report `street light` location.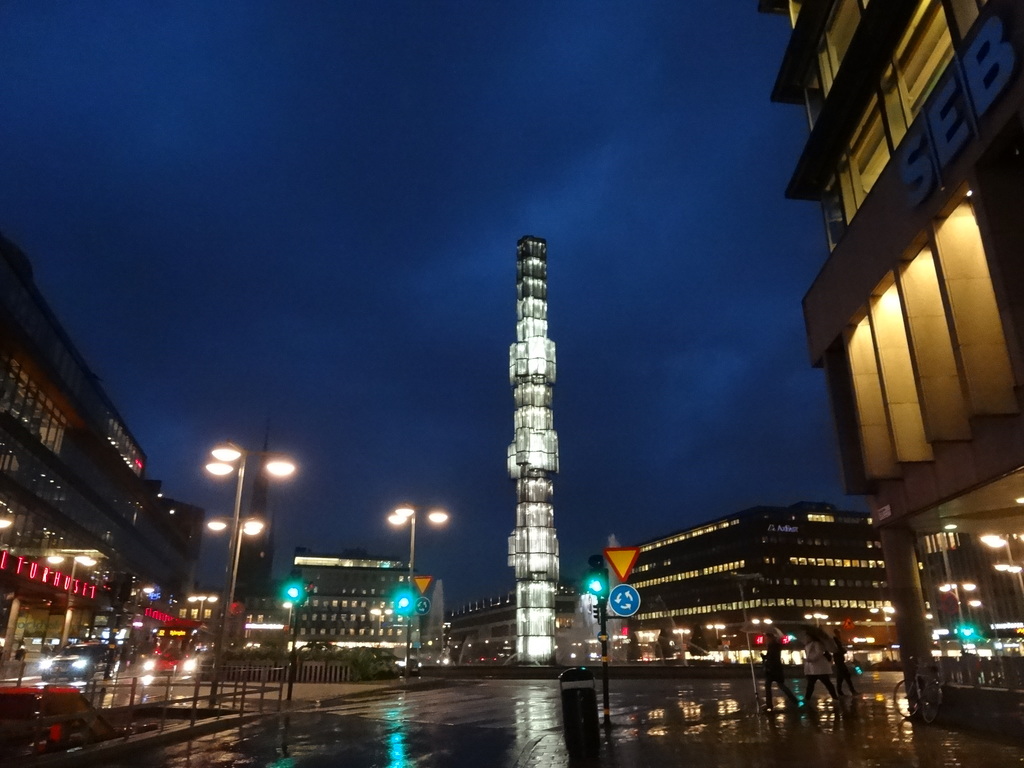
Report: left=870, top=606, right=895, bottom=652.
